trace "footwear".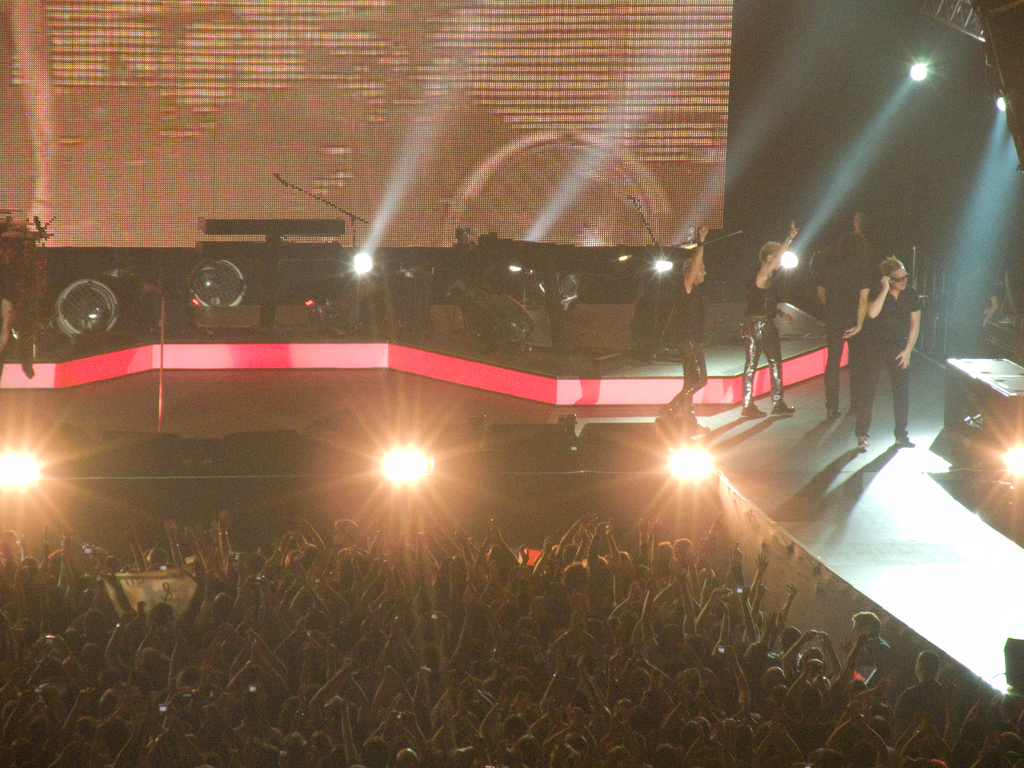
Traced to bbox(772, 400, 797, 416).
